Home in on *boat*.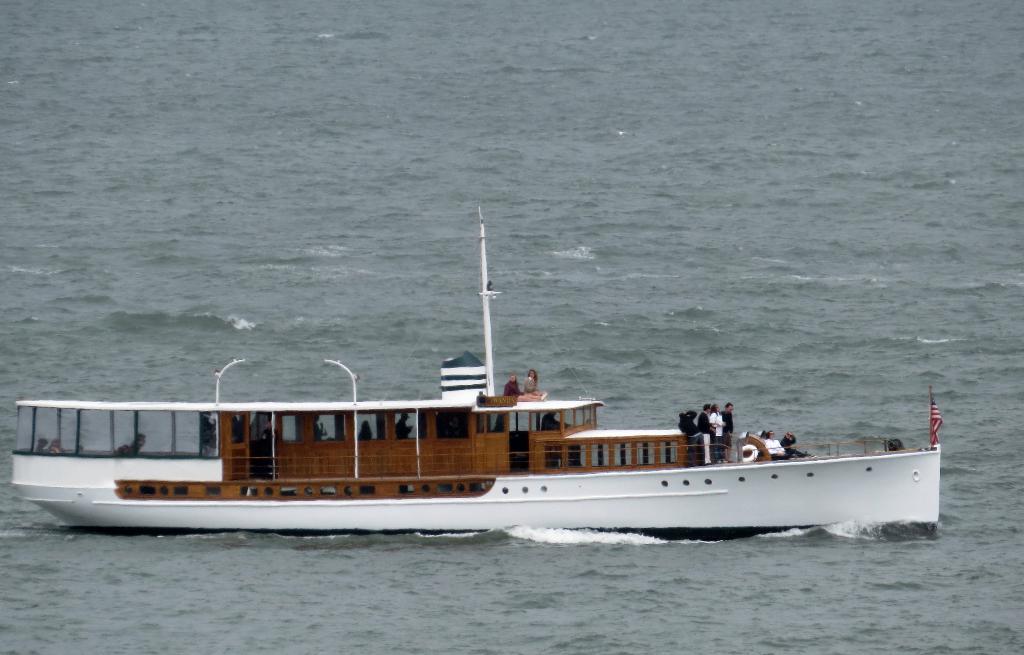
Homed in at bbox=(0, 363, 1023, 538).
